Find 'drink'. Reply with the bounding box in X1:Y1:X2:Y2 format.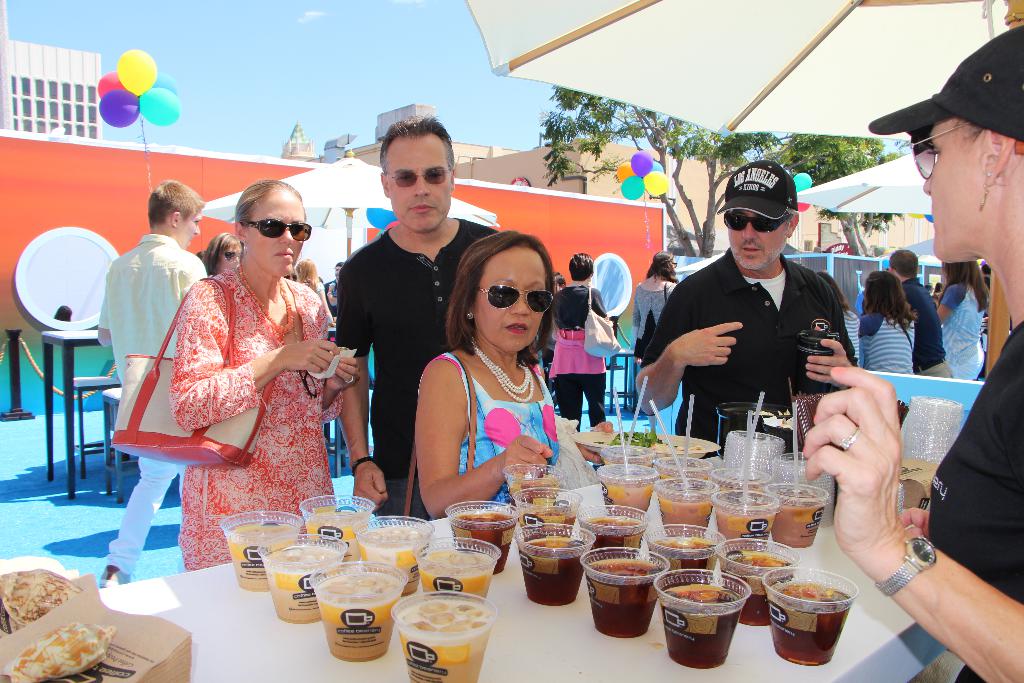
657:543:719:566.
